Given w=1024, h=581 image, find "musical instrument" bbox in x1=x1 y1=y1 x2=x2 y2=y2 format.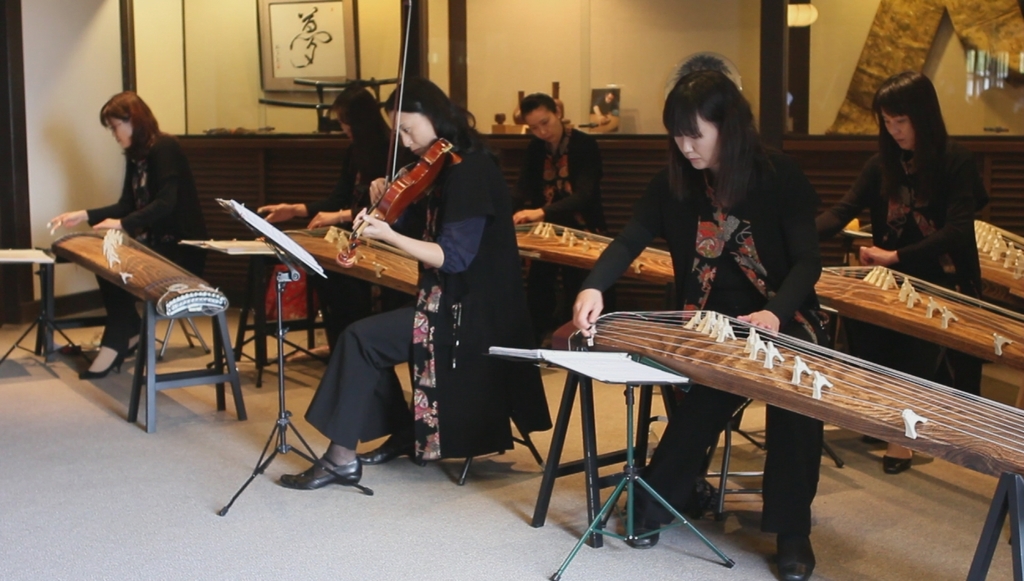
x1=45 y1=214 x2=229 y2=316.
